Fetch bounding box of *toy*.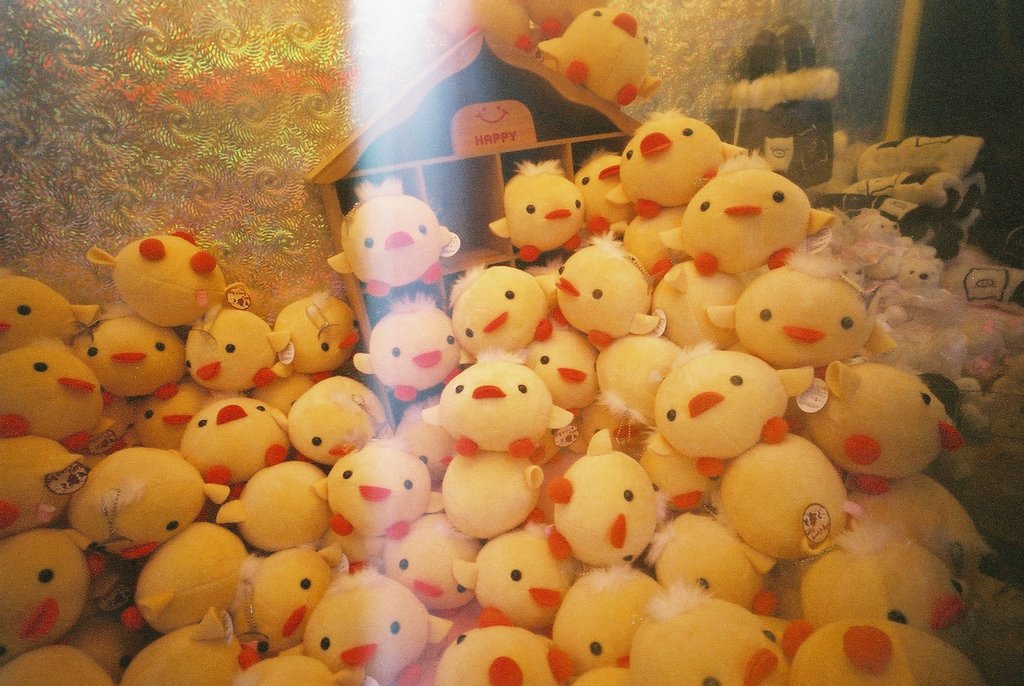
Bbox: [446, 512, 579, 628].
